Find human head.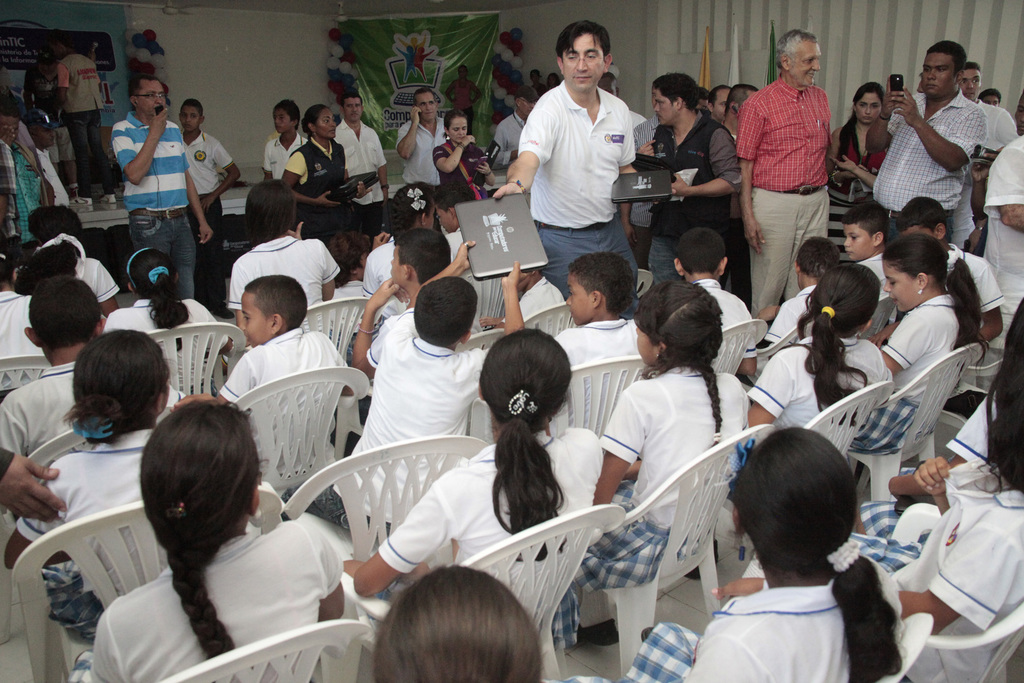
[558,16,612,97].
